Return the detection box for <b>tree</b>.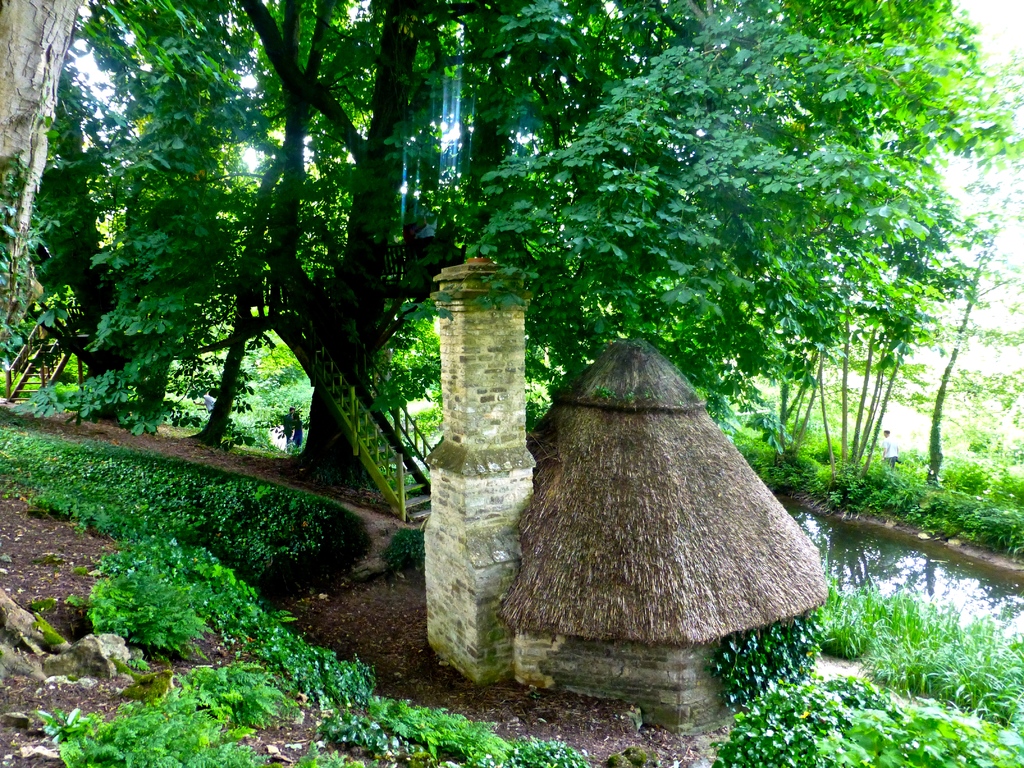
box(10, 0, 255, 436).
